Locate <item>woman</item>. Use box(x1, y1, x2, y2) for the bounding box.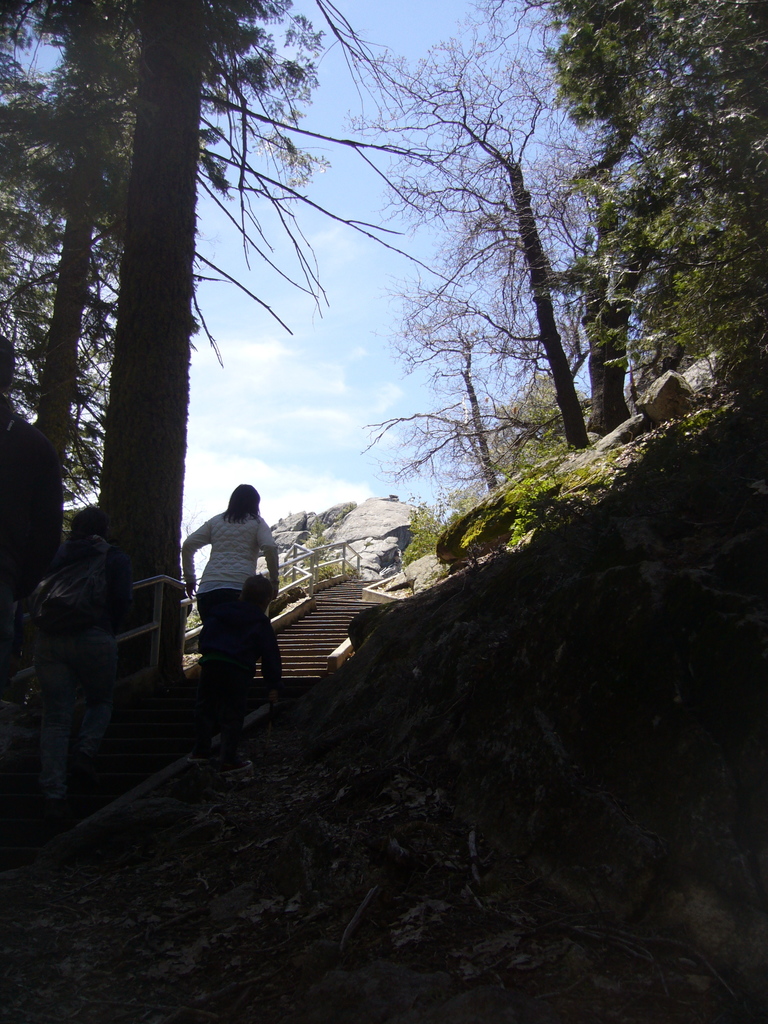
box(173, 458, 285, 760).
